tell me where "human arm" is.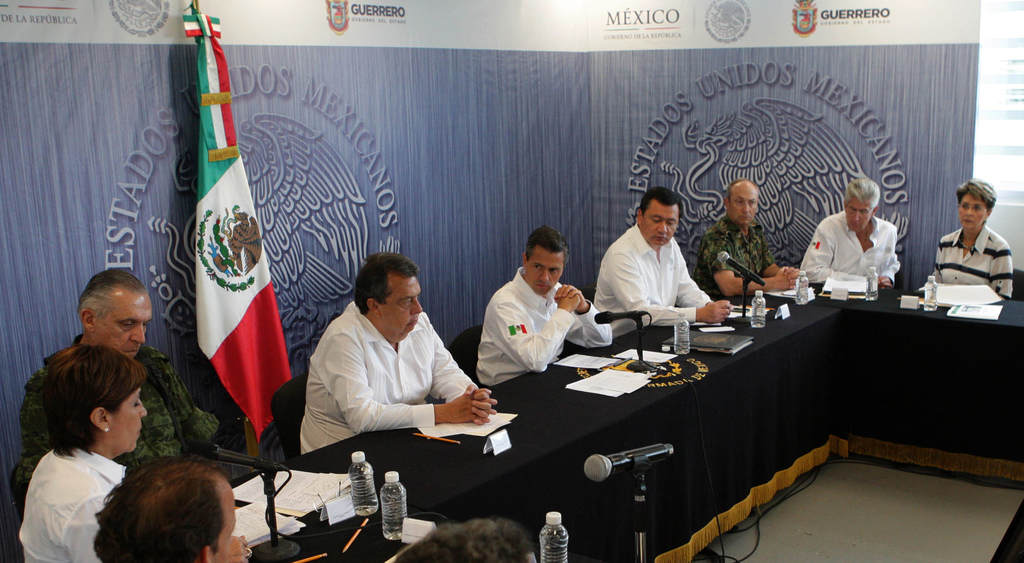
"human arm" is at detection(986, 237, 1012, 298).
